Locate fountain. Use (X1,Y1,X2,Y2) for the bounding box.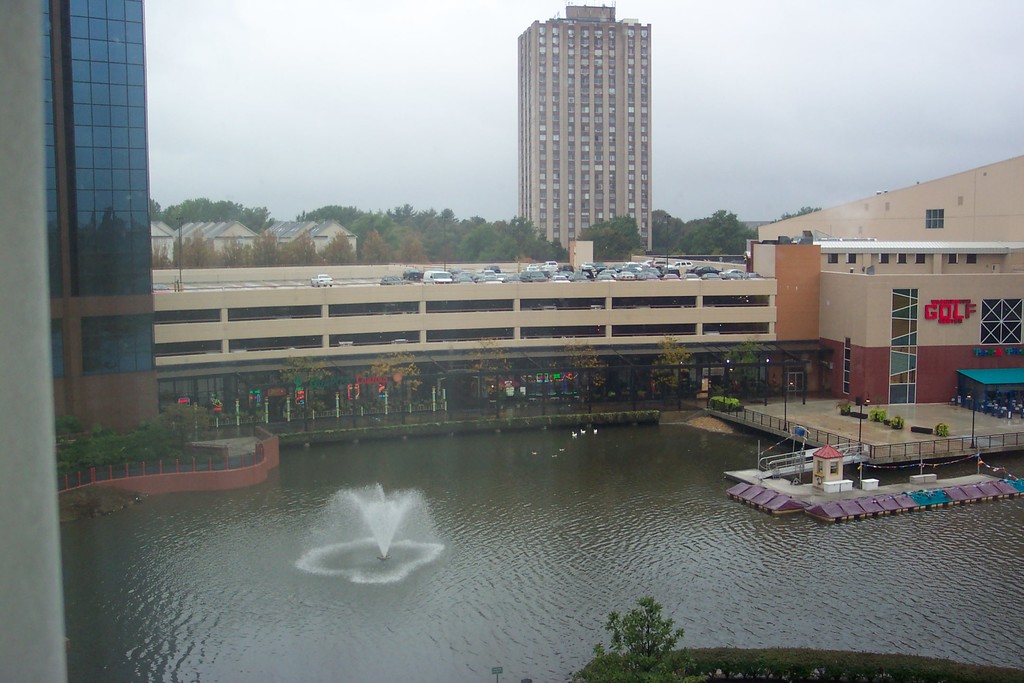
(294,484,463,591).
